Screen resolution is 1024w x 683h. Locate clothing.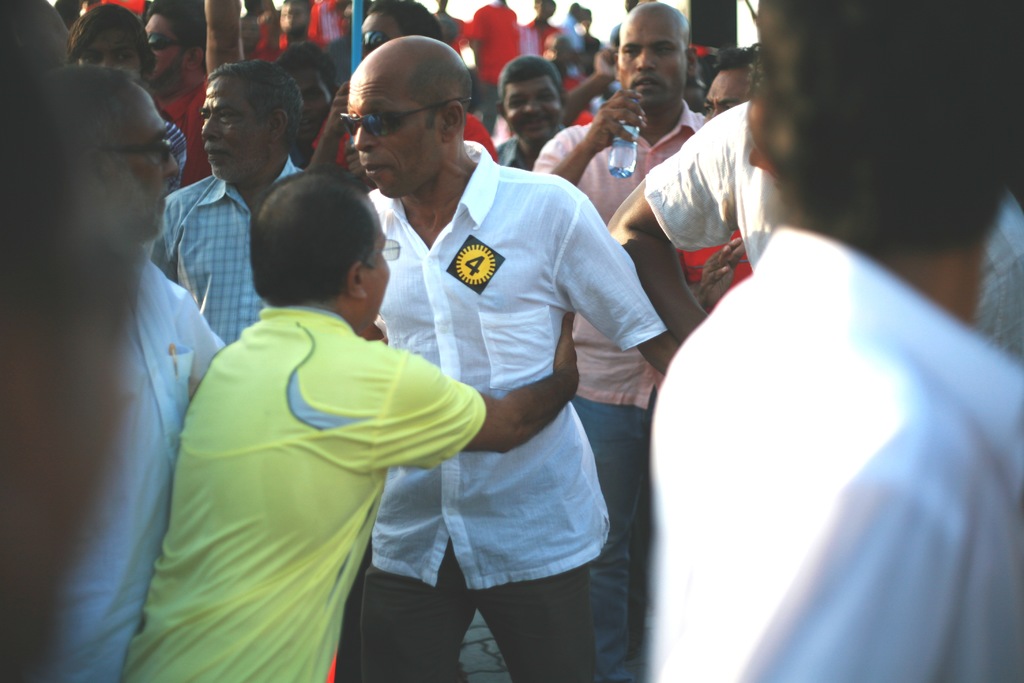
138, 169, 293, 345.
